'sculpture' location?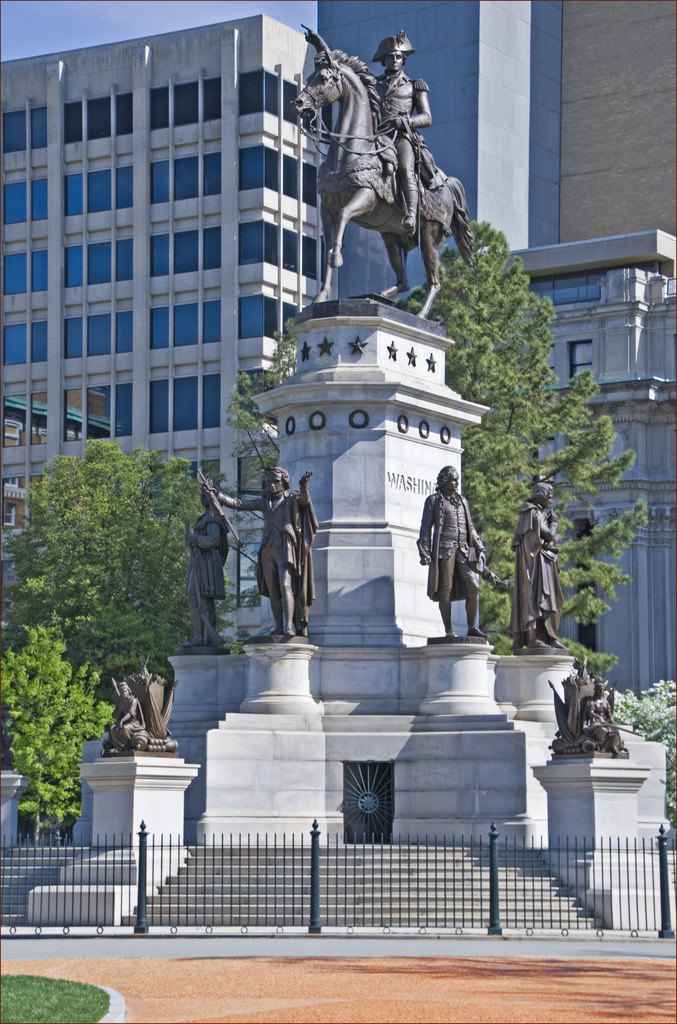
select_region(179, 479, 236, 643)
